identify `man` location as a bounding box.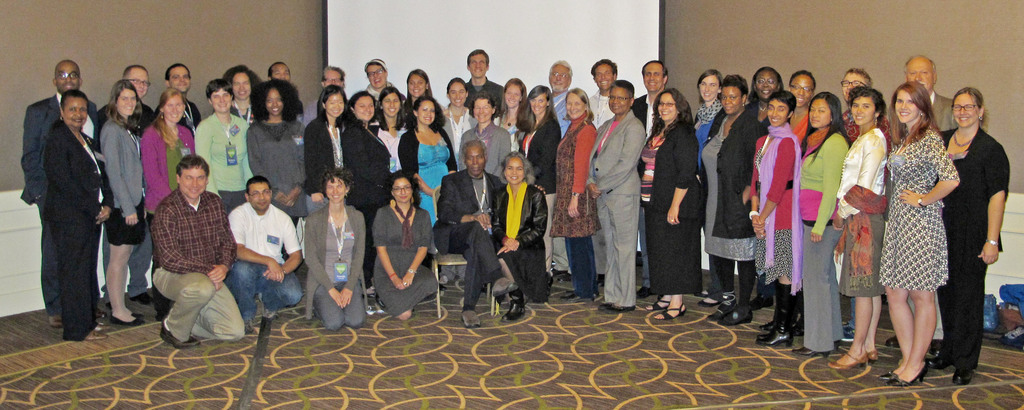
BBox(541, 60, 574, 281).
